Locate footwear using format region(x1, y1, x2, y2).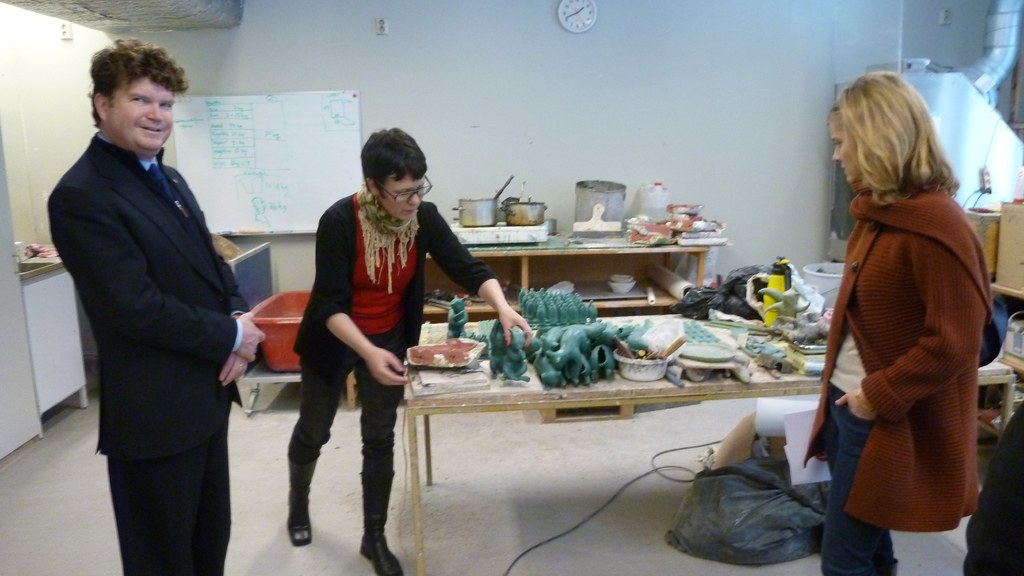
region(290, 492, 317, 555).
